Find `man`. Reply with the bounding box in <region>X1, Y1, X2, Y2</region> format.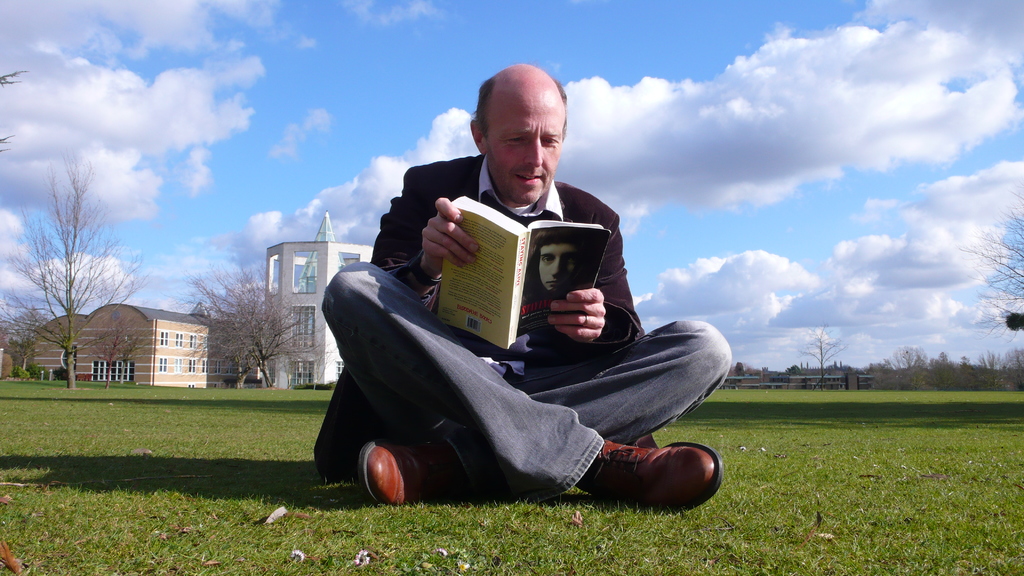
<region>317, 60, 746, 506</region>.
